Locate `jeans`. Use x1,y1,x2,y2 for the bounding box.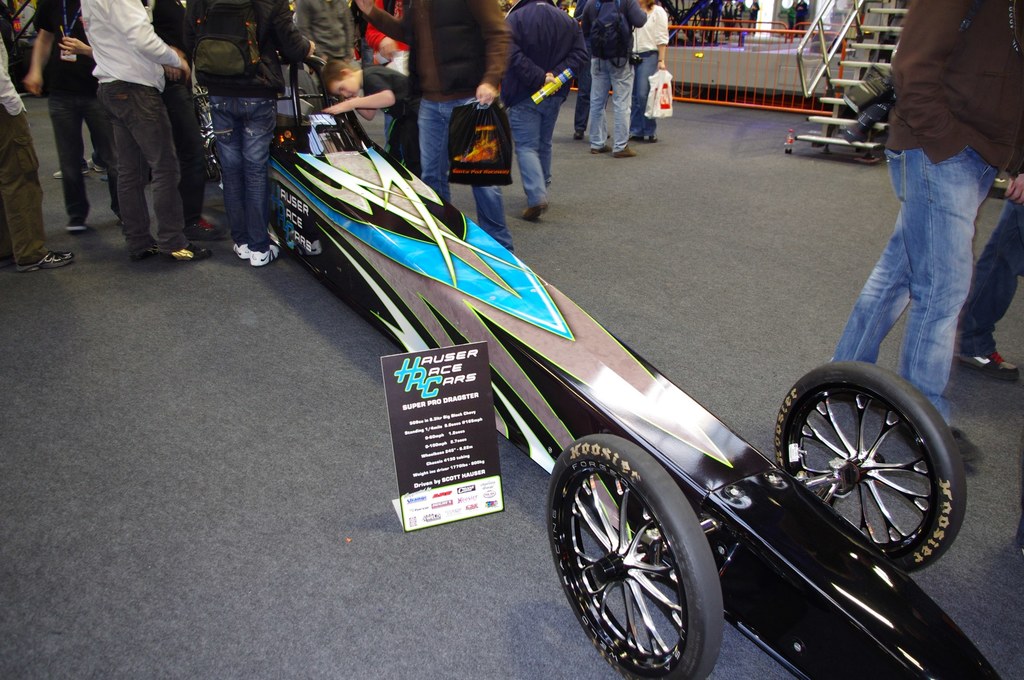
419,100,516,248.
